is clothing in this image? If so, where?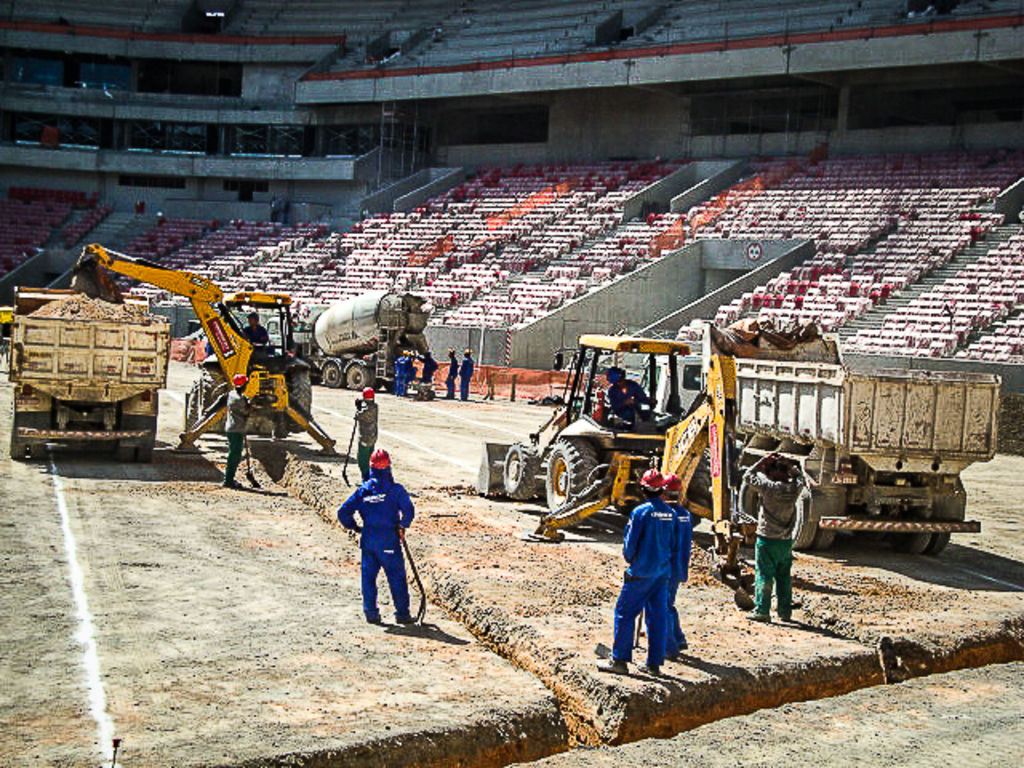
Yes, at rect(454, 355, 475, 397).
